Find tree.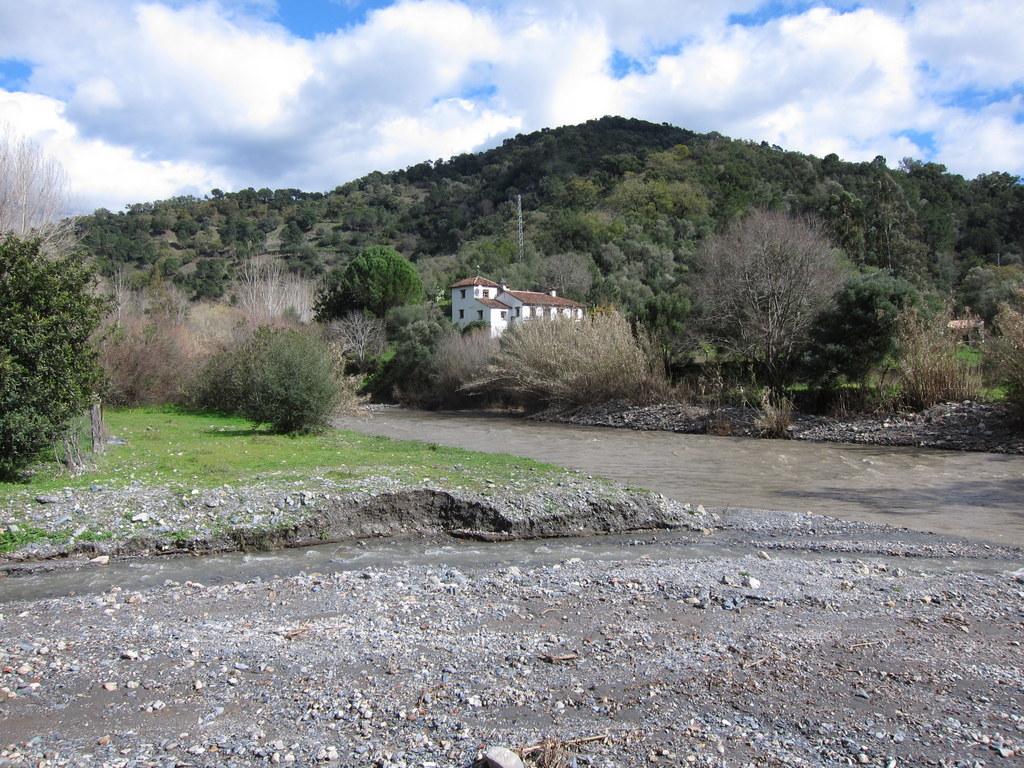
875, 306, 963, 415.
